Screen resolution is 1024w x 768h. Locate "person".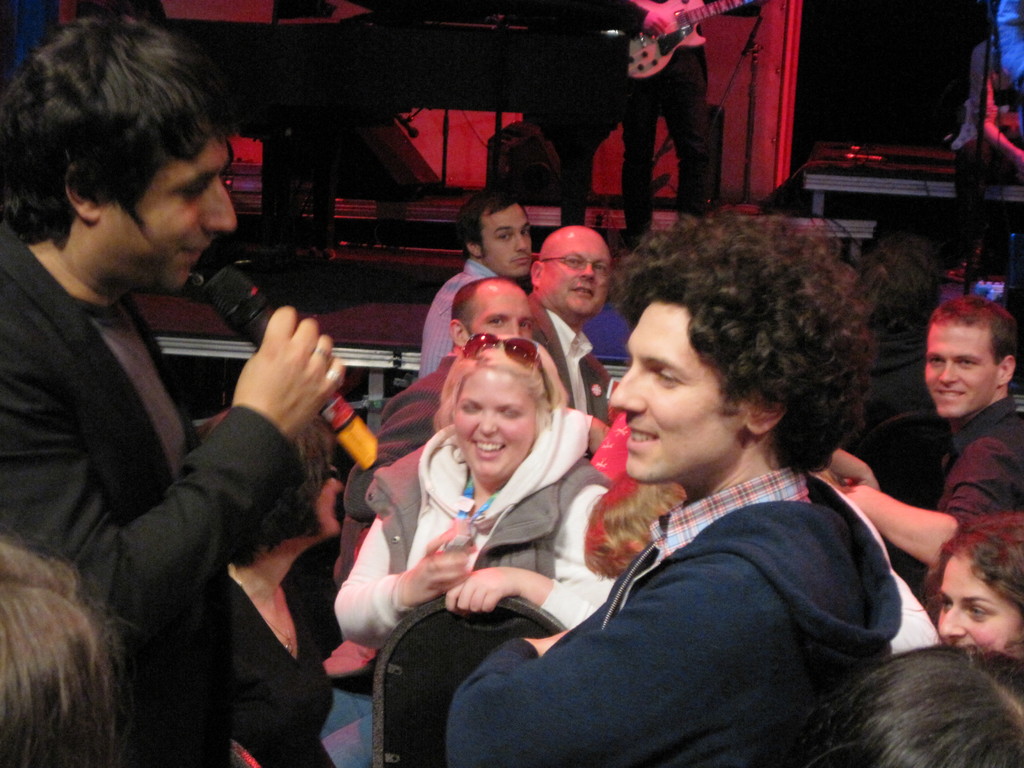
[941,33,1023,254].
